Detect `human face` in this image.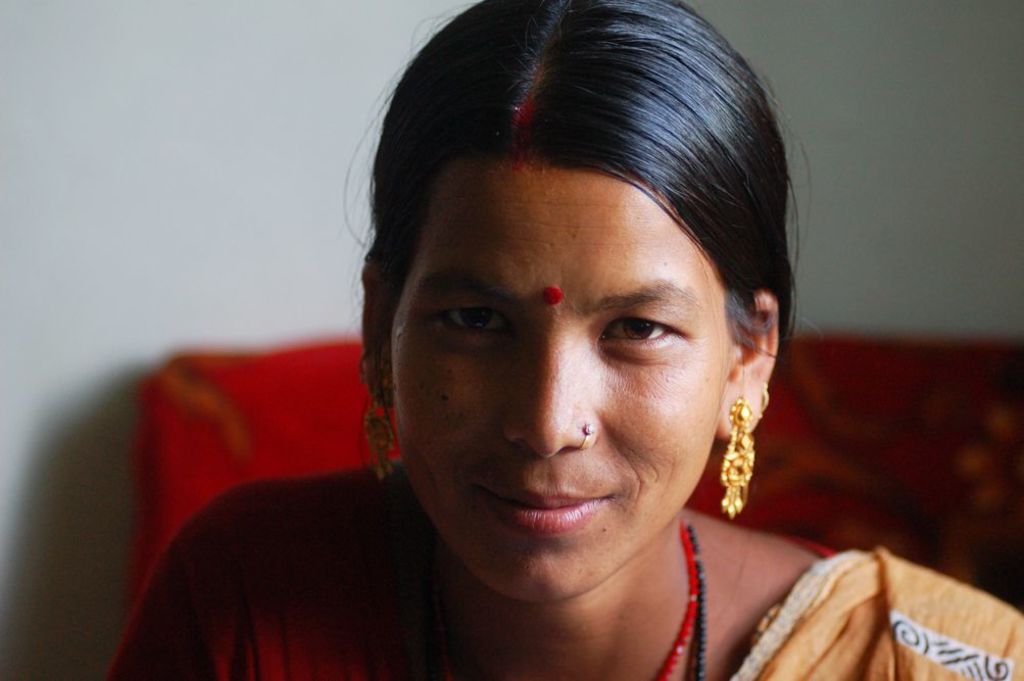
Detection: <bbox>389, 171, 721, 604</bbox>.
